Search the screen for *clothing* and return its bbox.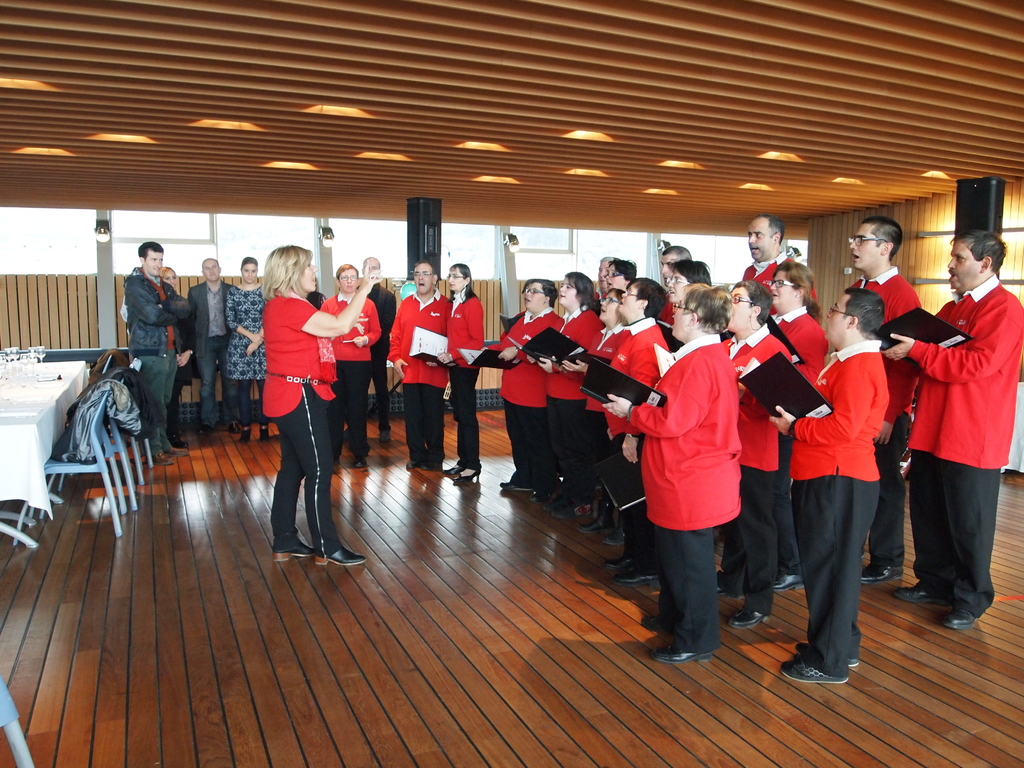
Found: l=121, t=273, r=177, b=354.
